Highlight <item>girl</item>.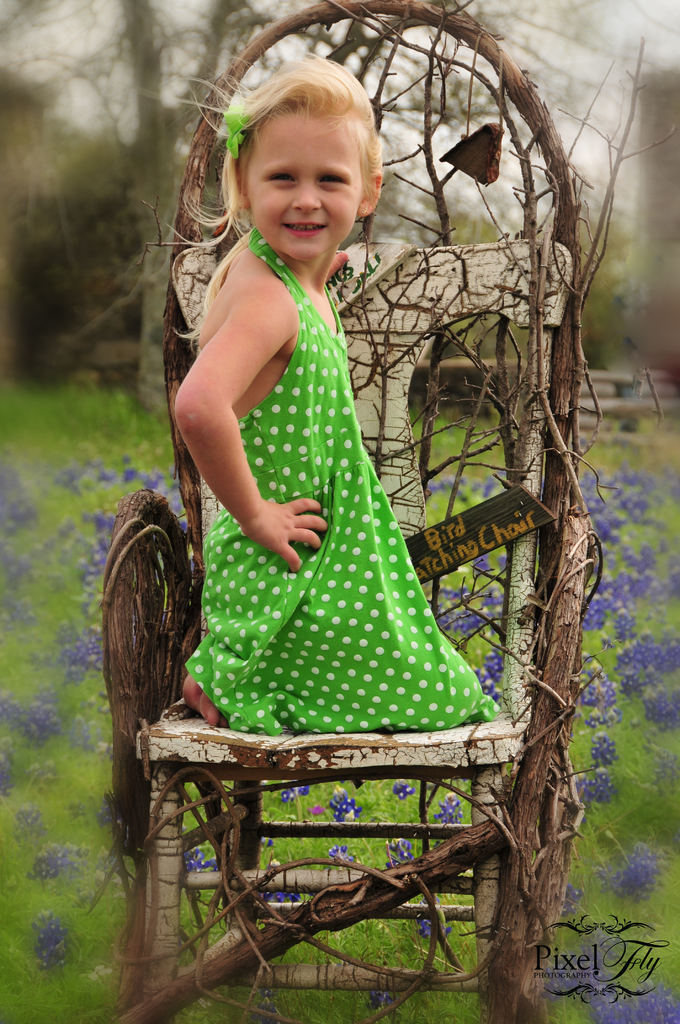
Highlighted region: crop(181, 56, 508, 731).
